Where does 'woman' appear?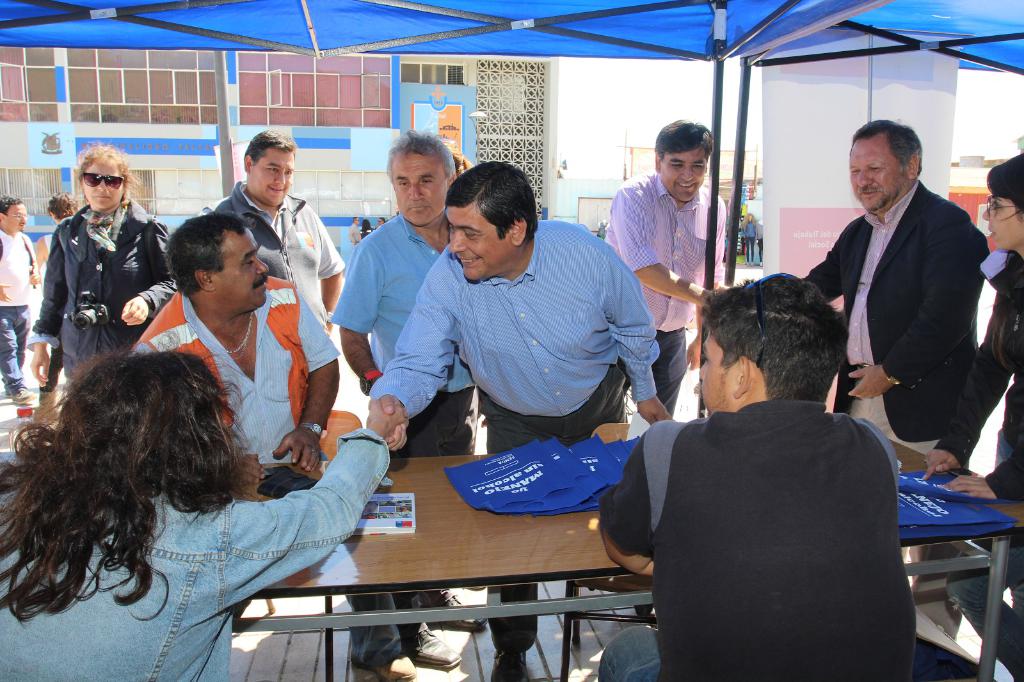
Appears at (left=28, top=191, right=83, bottom=363).
